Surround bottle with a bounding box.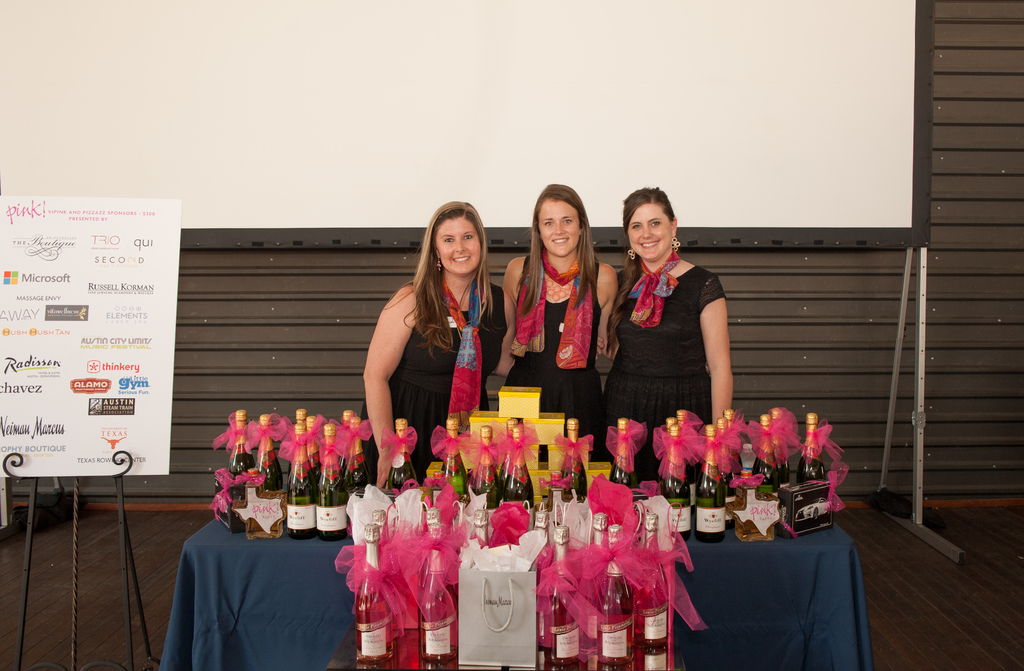
<region>721, 404, 744, 500</region>.
